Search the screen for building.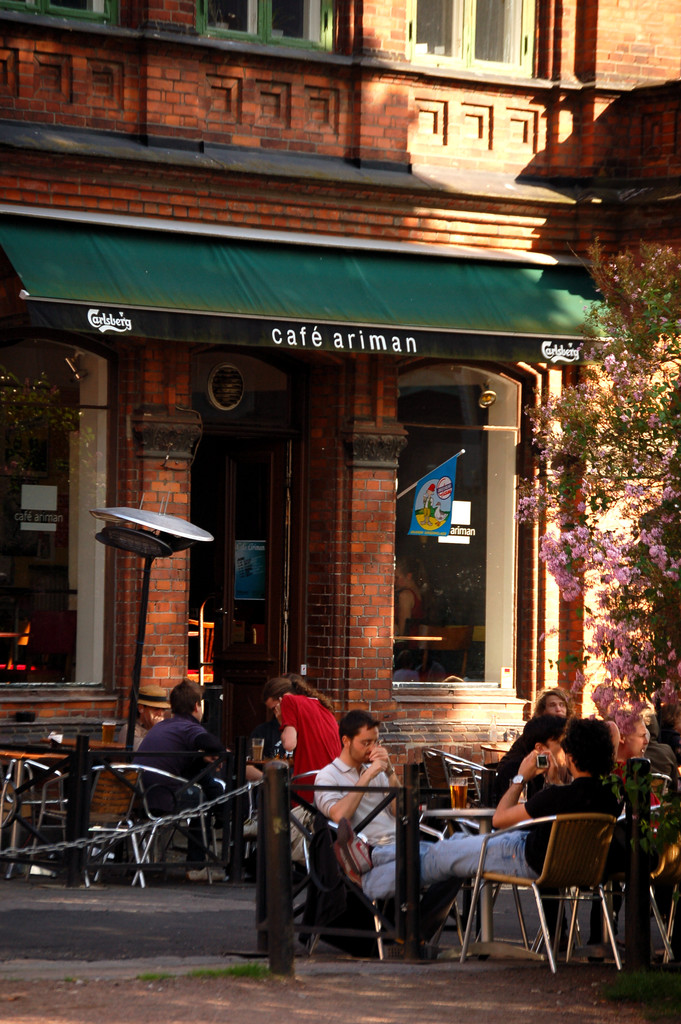
Found at (left=0, top=0, right=680, bottom=839).
